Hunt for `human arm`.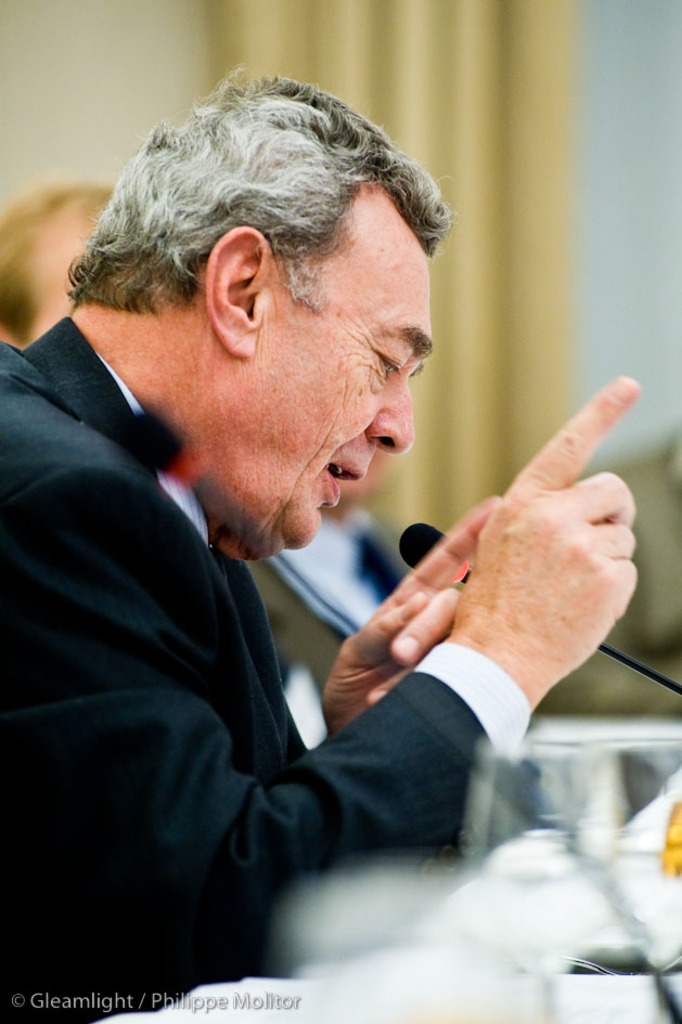
Hunted down at x1=319, y1=489, x2=513, y2=731.
